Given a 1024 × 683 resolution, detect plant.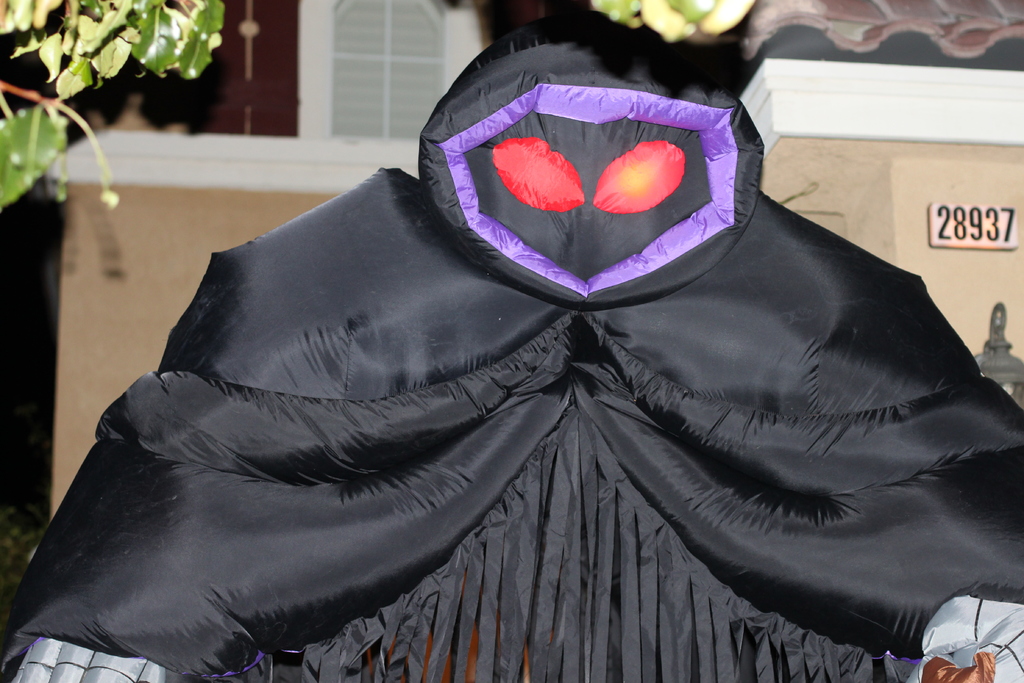
607/0/750/28.
